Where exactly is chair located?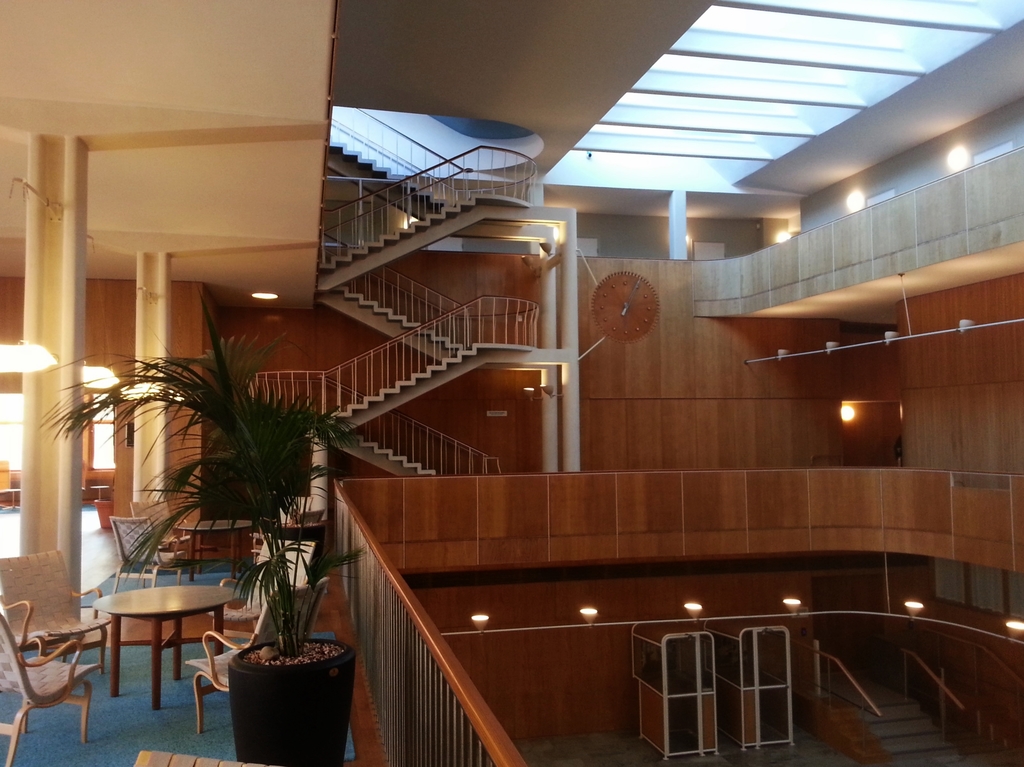
Its bounding box is box=[109, 518, 189, 595].
